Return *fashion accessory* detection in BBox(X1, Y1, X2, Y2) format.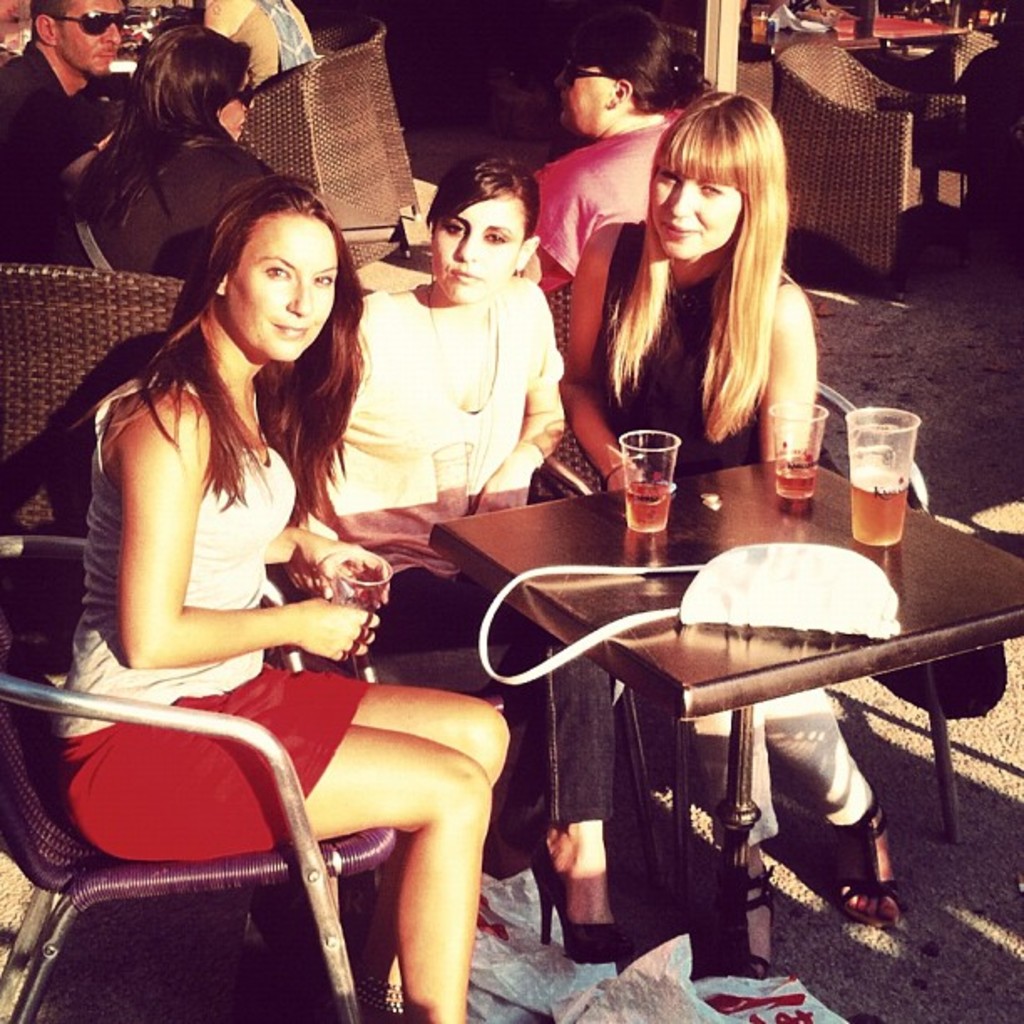
BBox(45, 5, 129, 38).
